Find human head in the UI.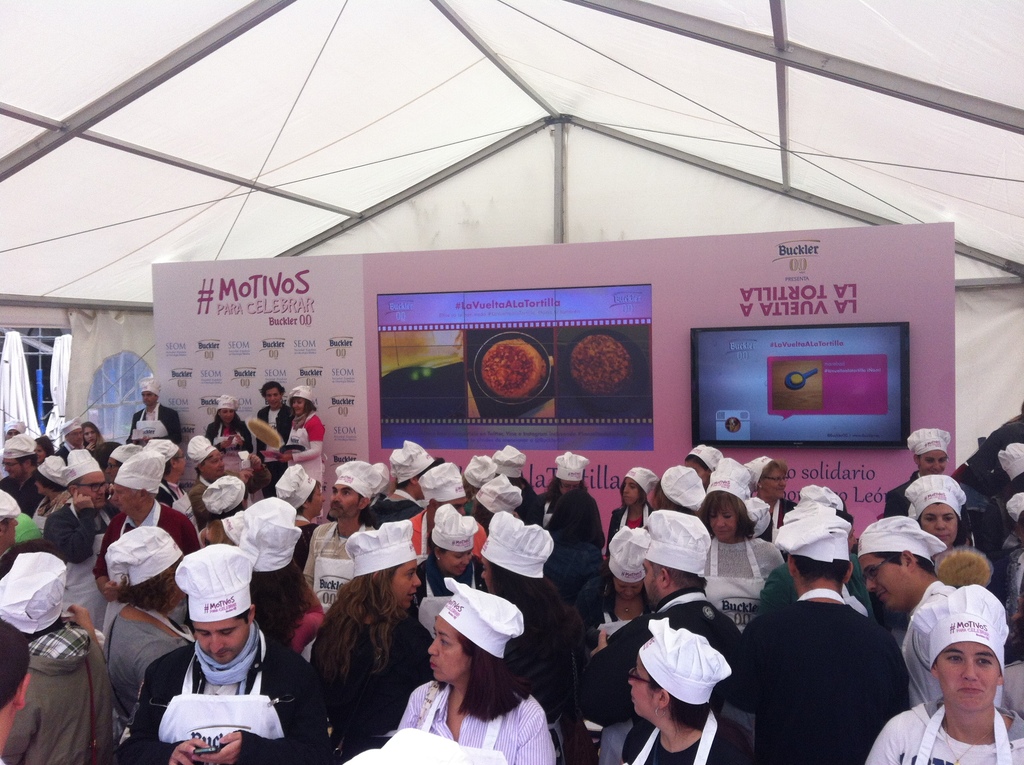
UI element at [602, 522, 648, 603].
